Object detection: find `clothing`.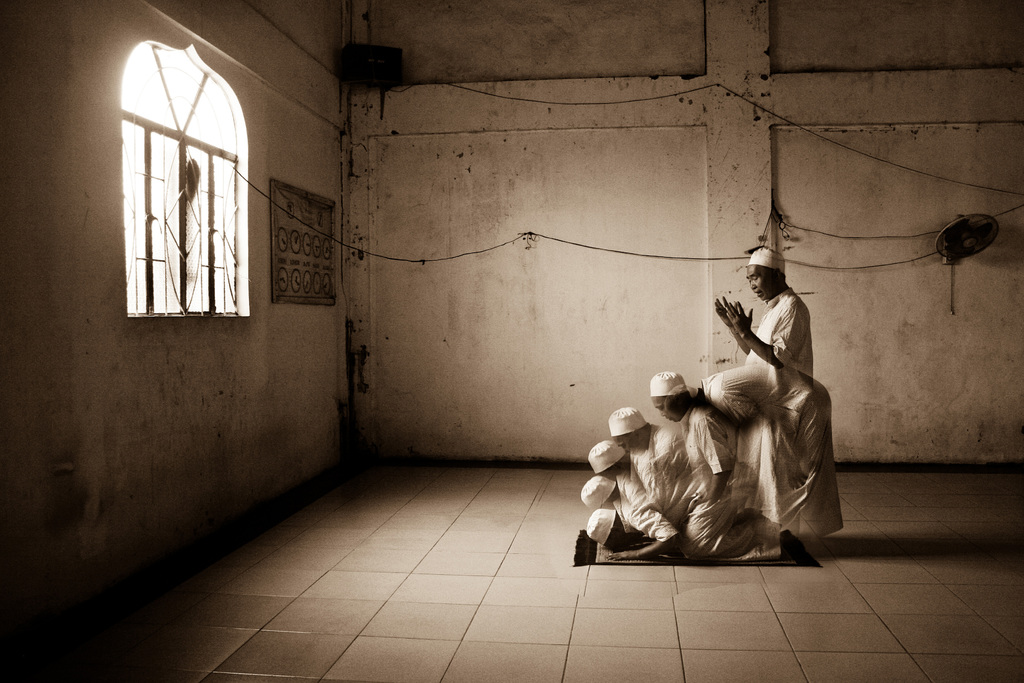
x1=746, y1=288, x2=815, y2=374.
